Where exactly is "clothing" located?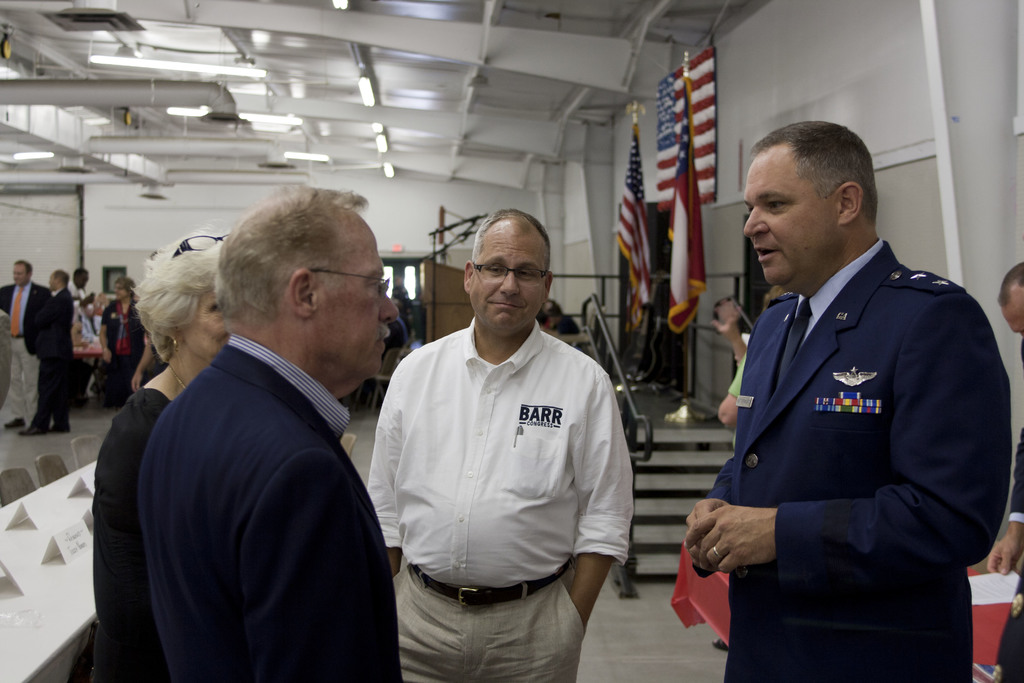
Its bounding box is 135, 334, 401, 682.
